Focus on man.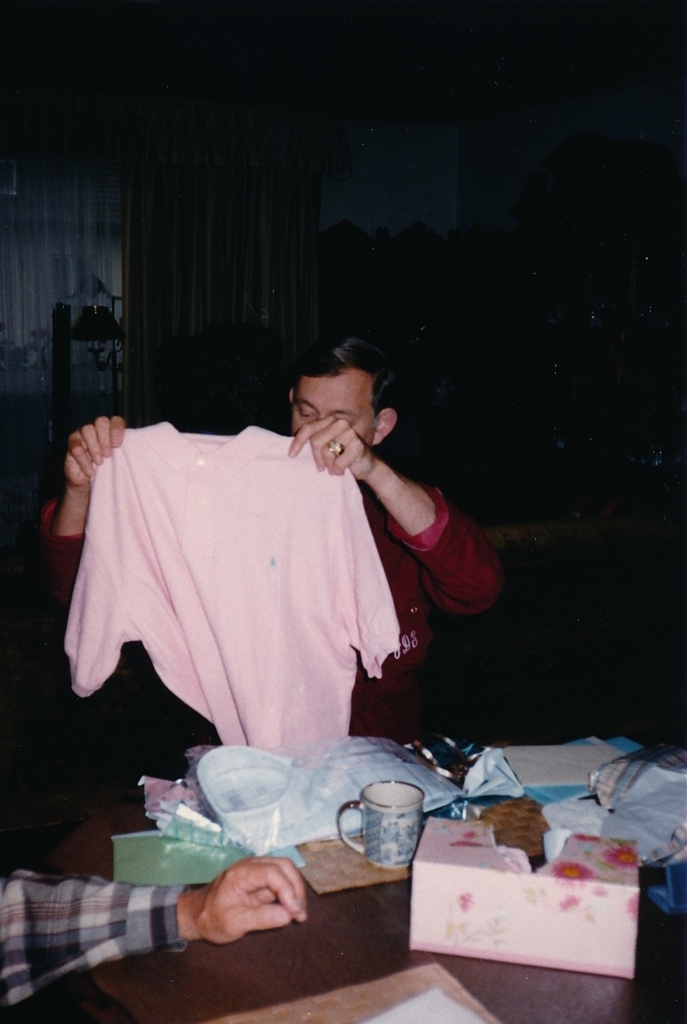
Focused at crop(0, 337, 573, 773).
